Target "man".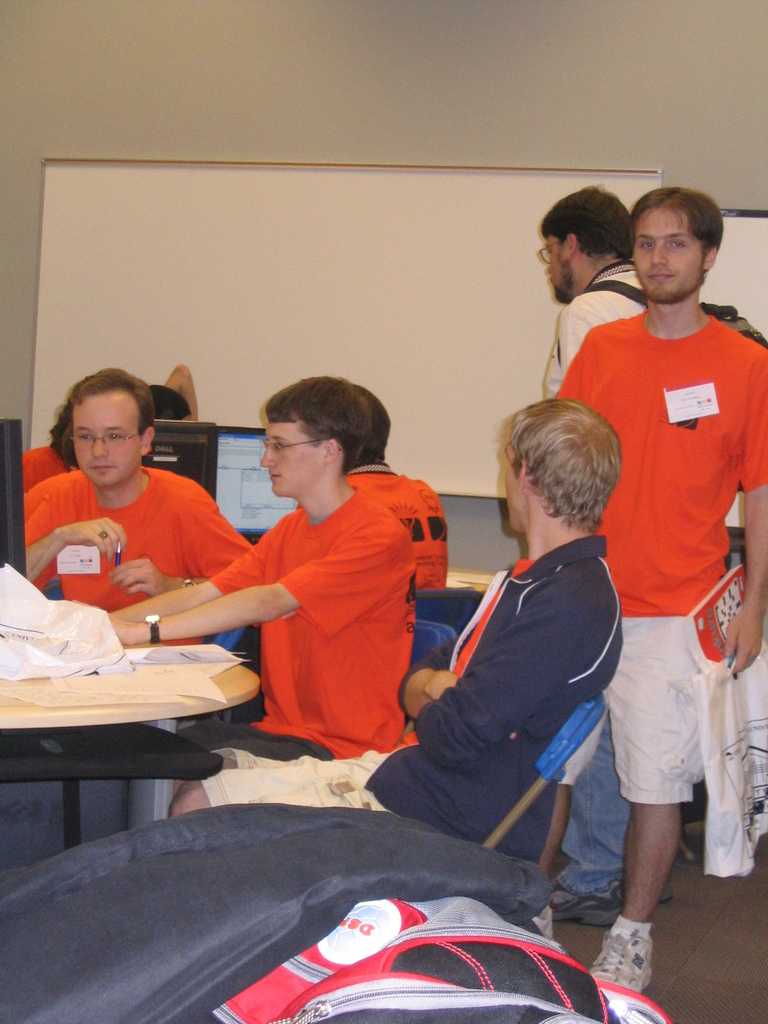
Target region: [x1=340, y1=381, x2=446, y2=596].
